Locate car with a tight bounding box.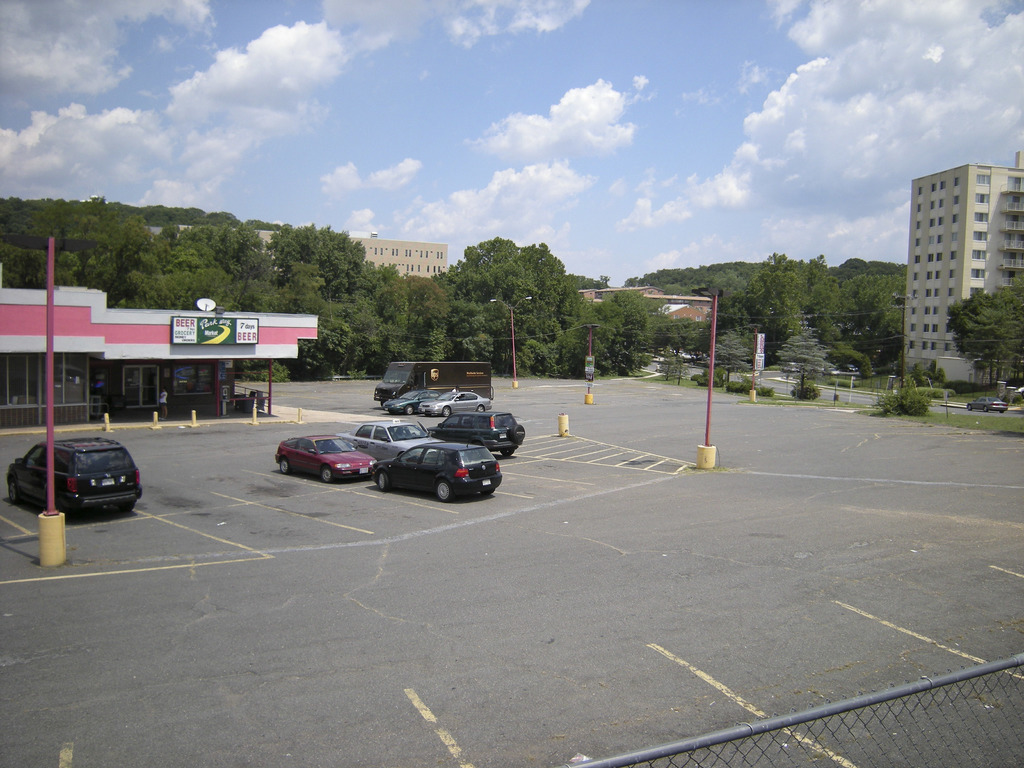
pyautogui.locateOnScreen(422, 412, 527, 462).
